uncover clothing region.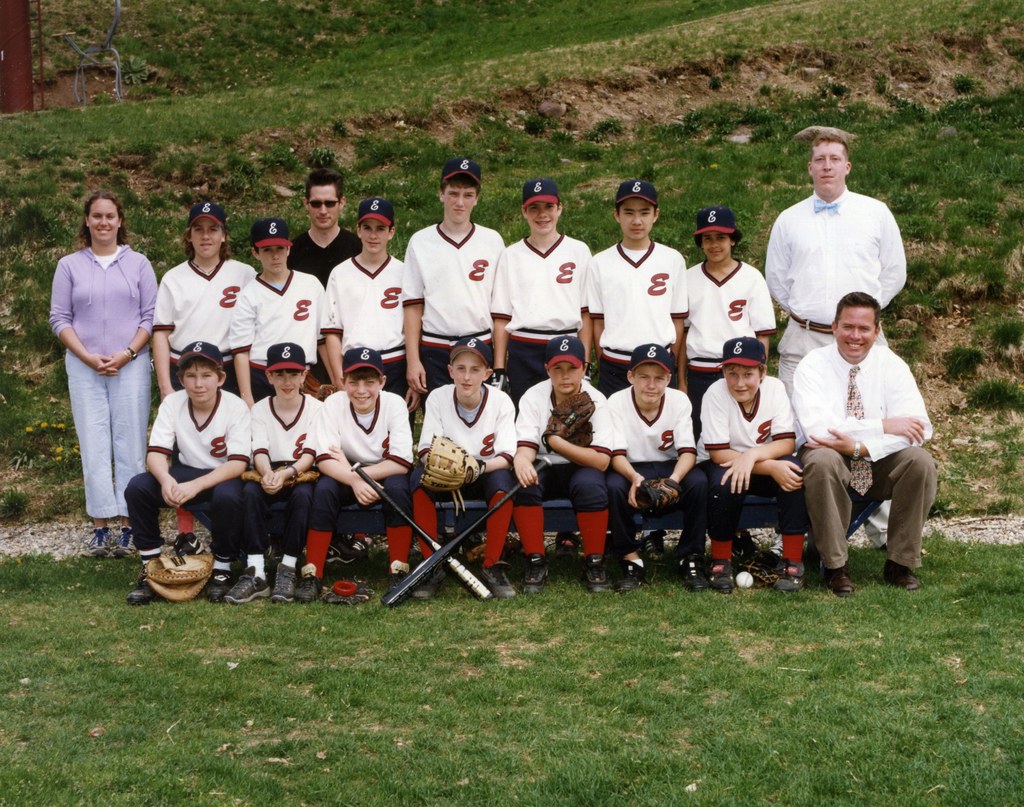
Uncovered: 789 338 939 568.
